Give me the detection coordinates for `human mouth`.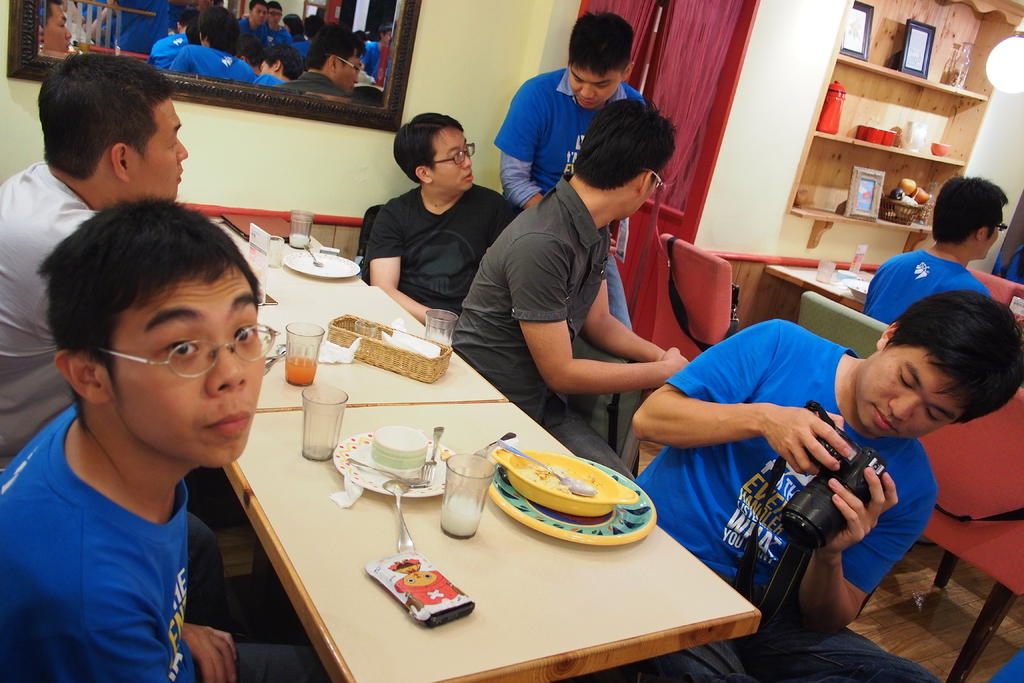
box(874, 408, 899, 436).
